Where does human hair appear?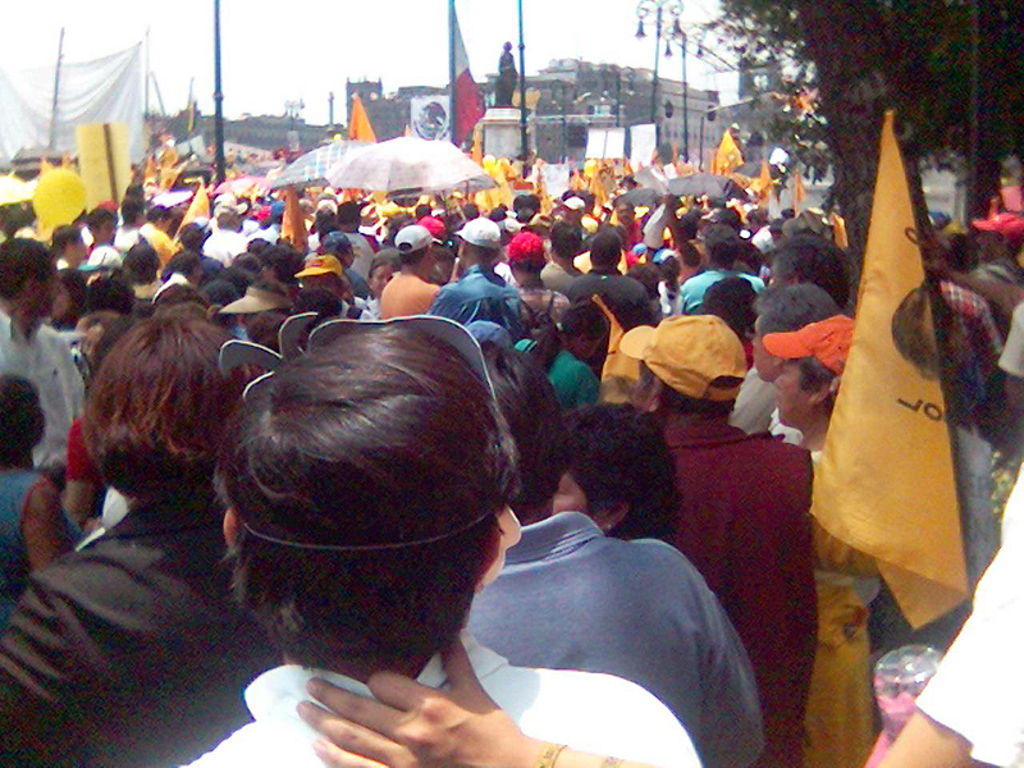
Appears at bbox=(0, 234, 56, 300).
